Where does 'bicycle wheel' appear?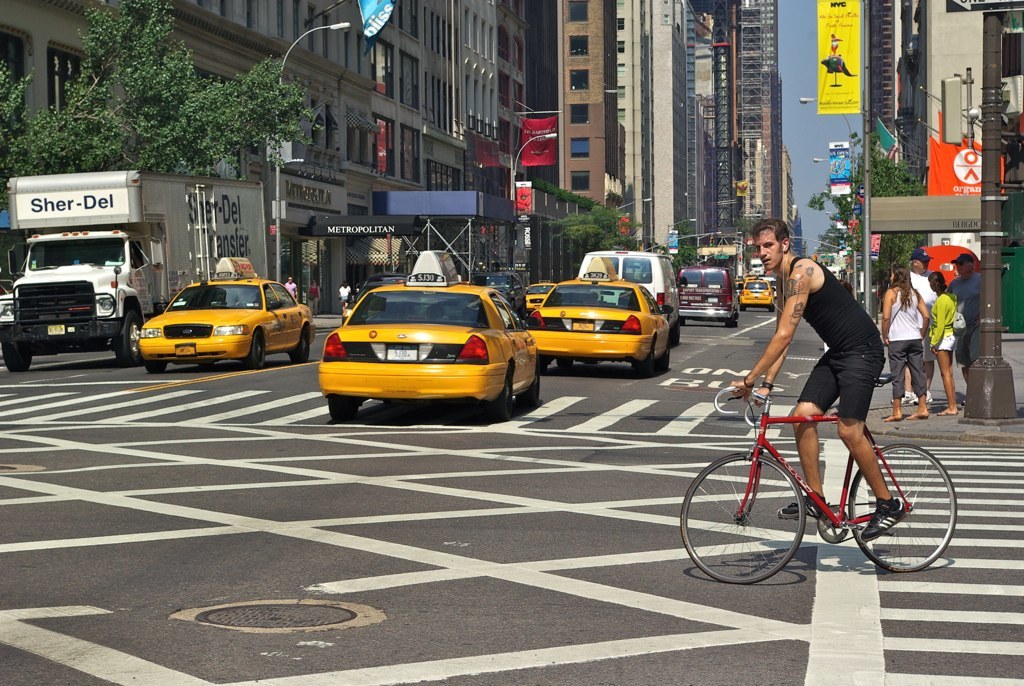
Appears at box=[852, 444, 958, 573].
